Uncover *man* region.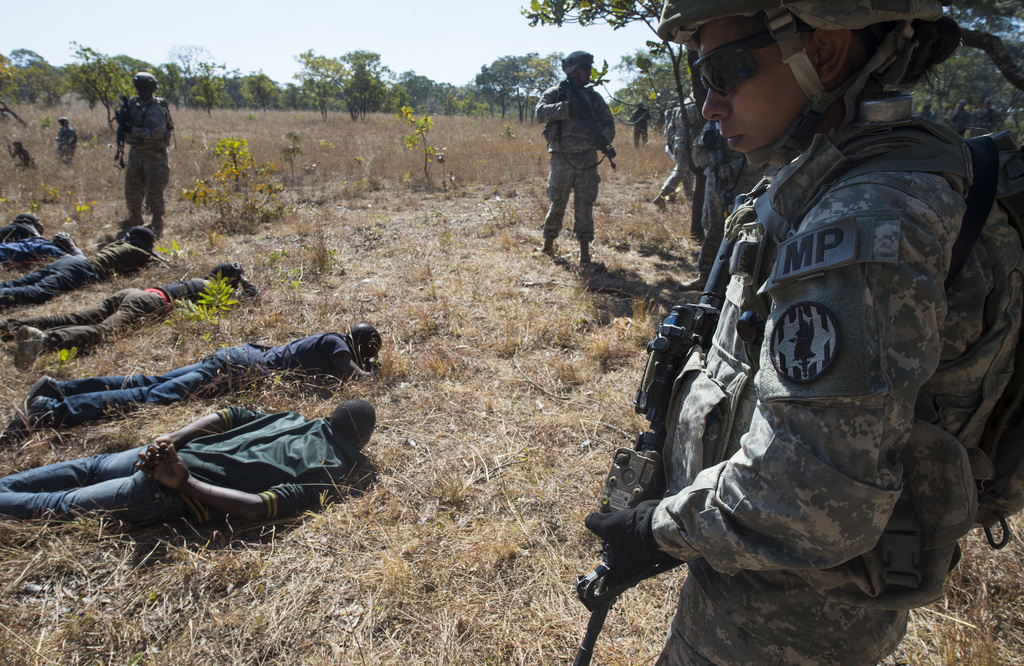
Uncovered: <box>0,321,385,440</box>.
